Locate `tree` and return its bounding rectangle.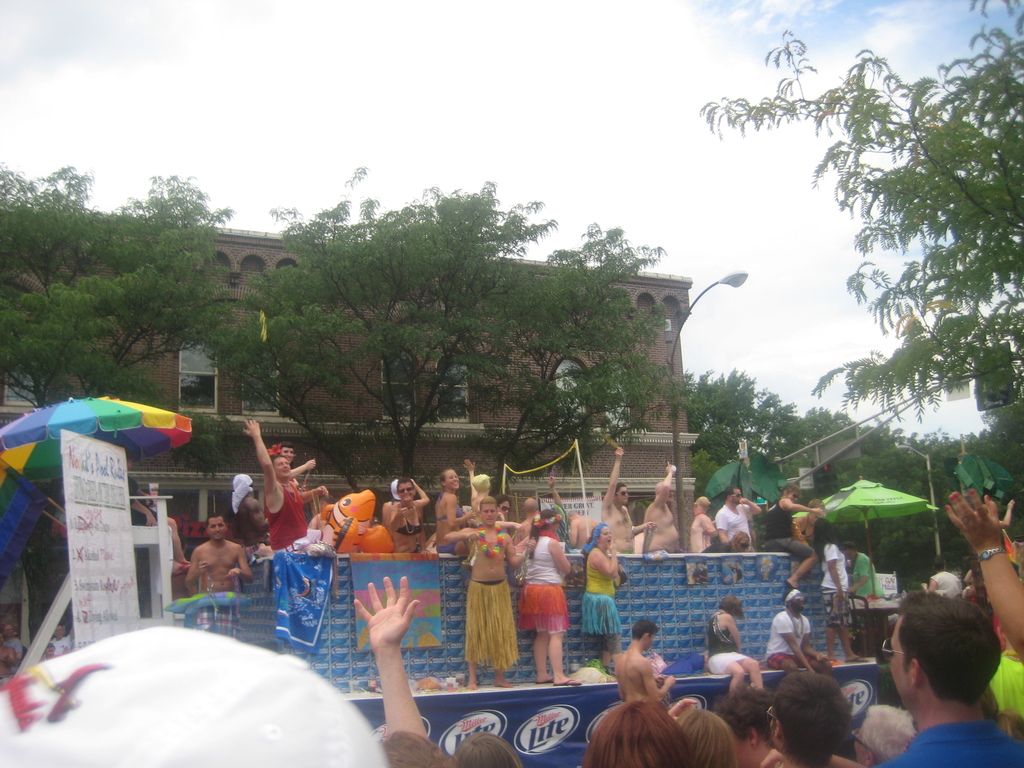
(left=689, top=28, right=1016, bottom=520).
